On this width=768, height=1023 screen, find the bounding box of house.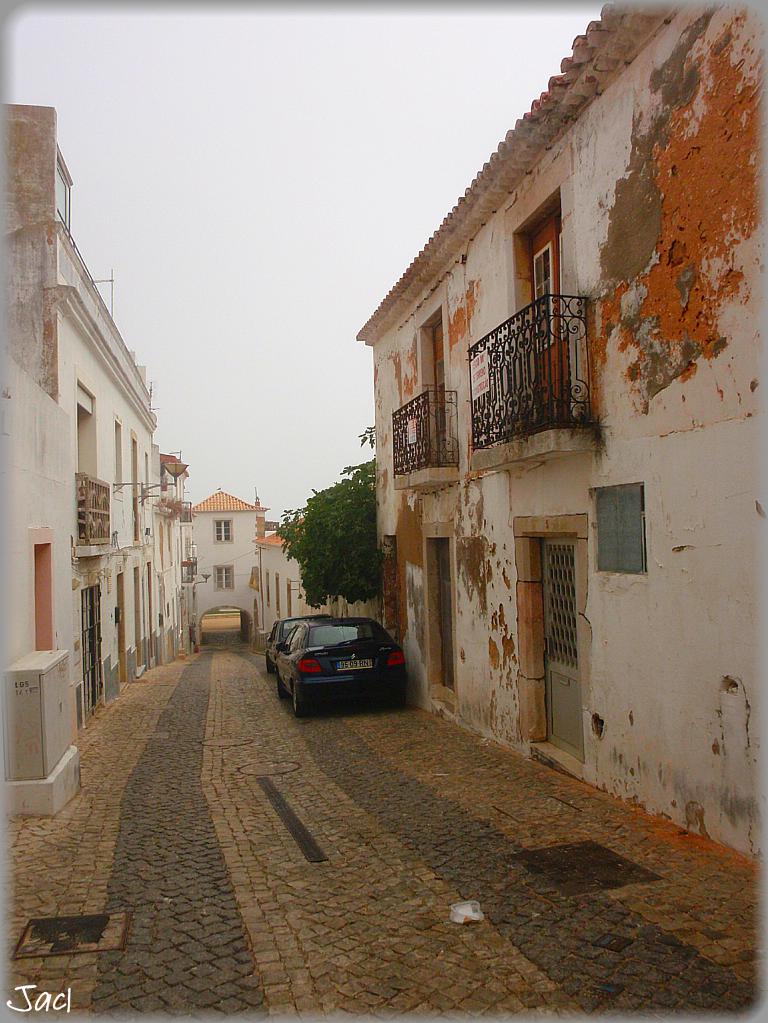
Bounding box: Rect(420, 214, 518, 705).
